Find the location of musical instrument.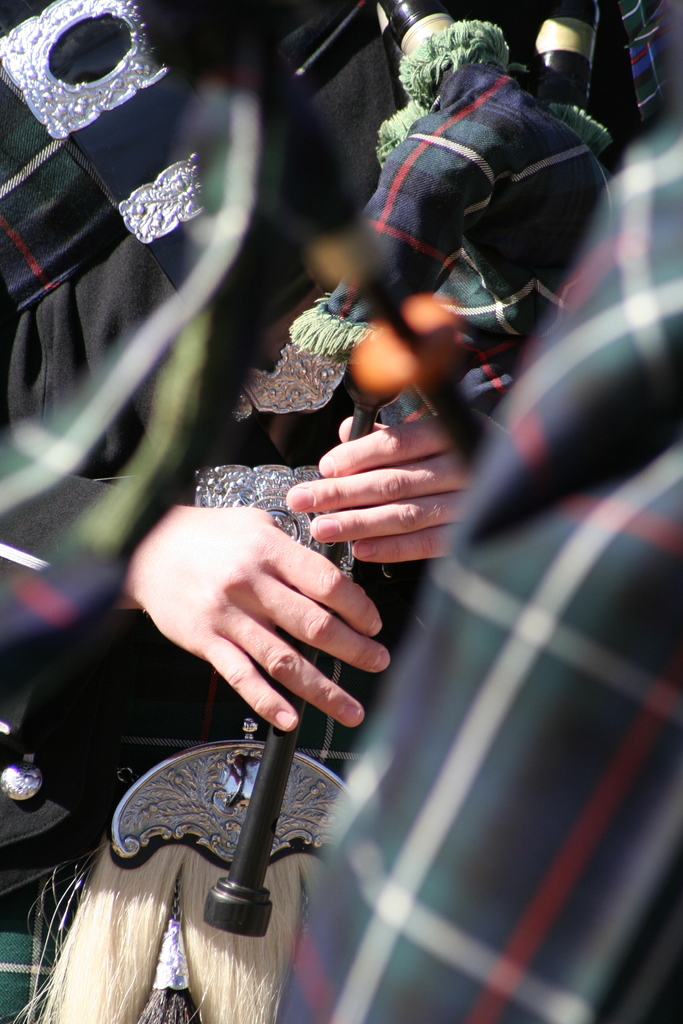
Location: 0/0/682/942.
